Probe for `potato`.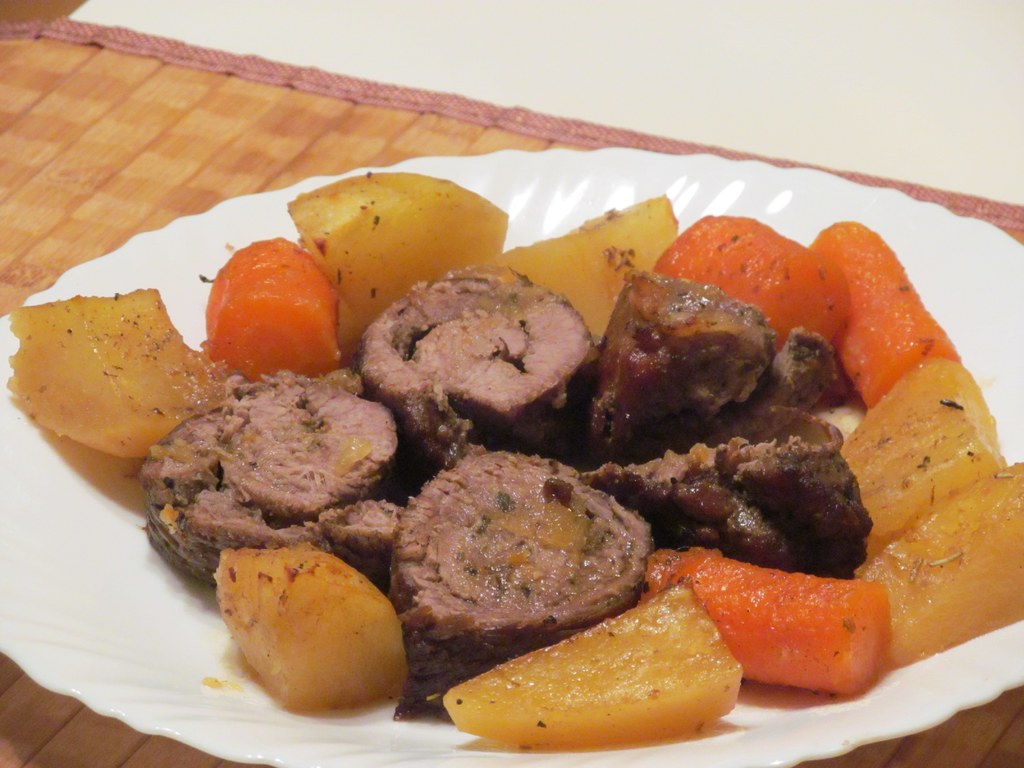
Probe result: 284 168 514 332.
